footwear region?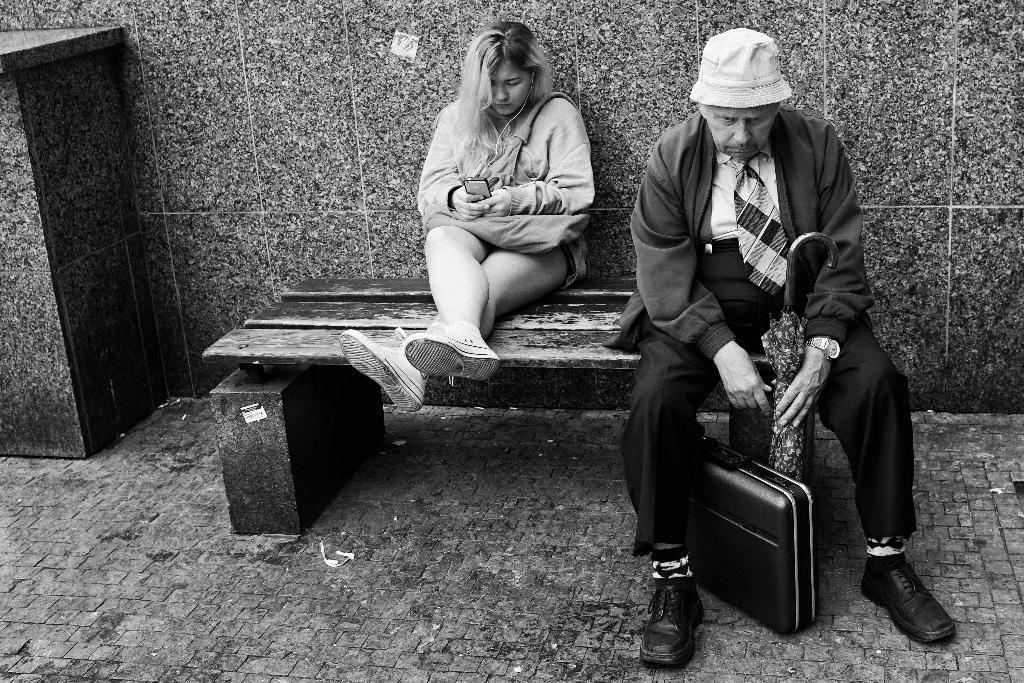
337, 323, 433, 413
